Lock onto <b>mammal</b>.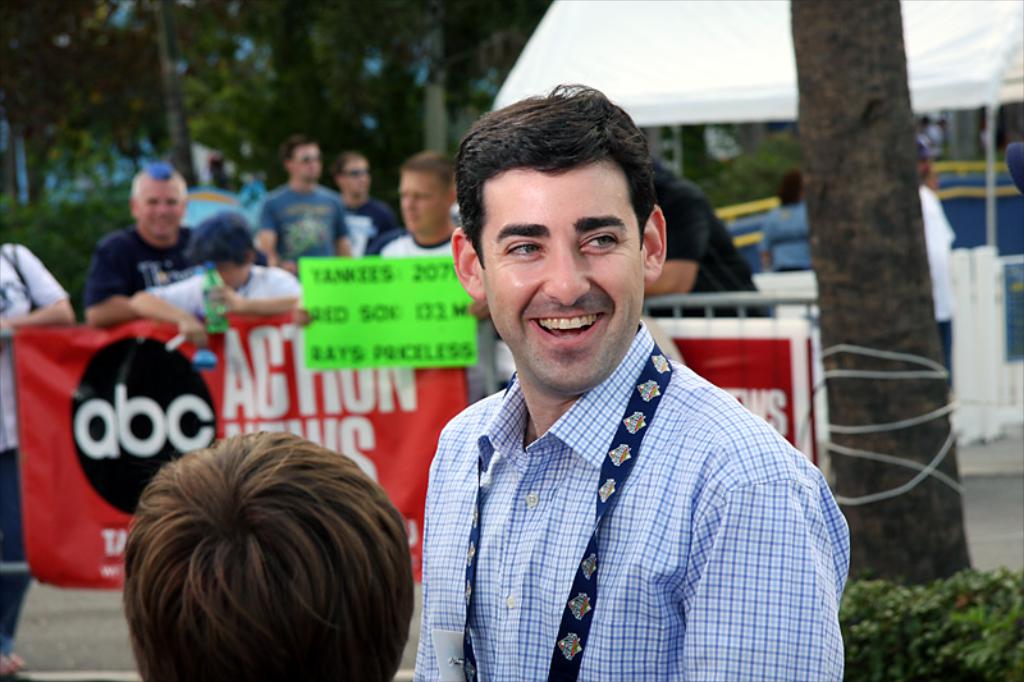
Locked: (x1=641, y1=157, x2=773, y2=322).
